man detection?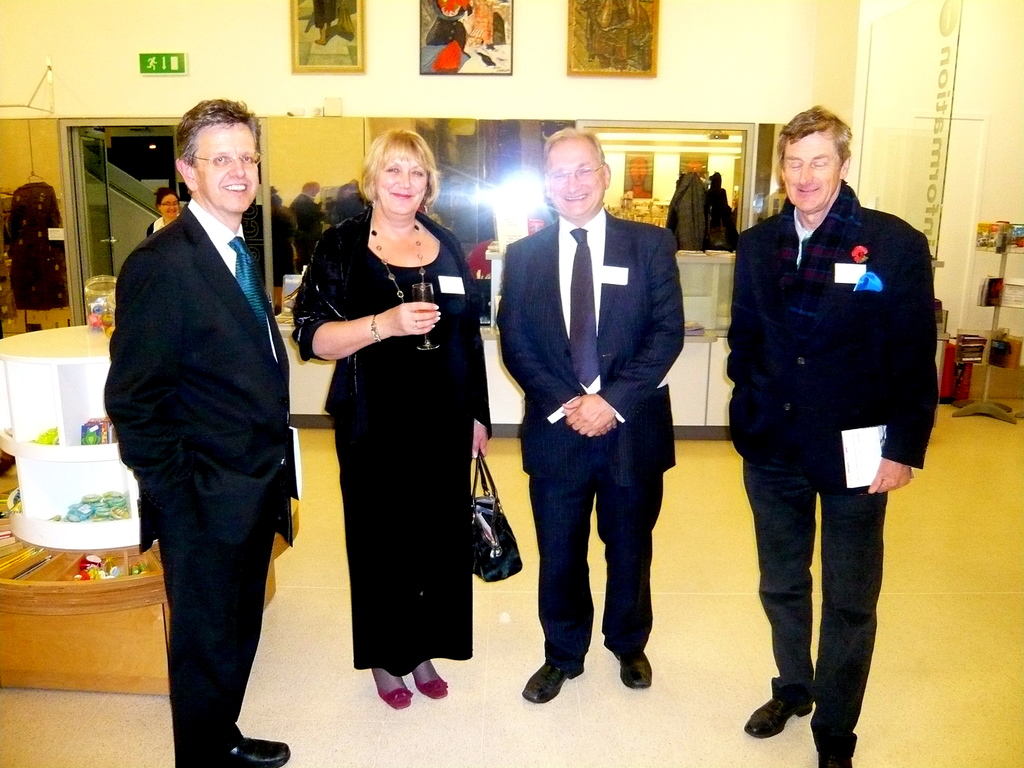
locate(712, 111, 944, 739)
